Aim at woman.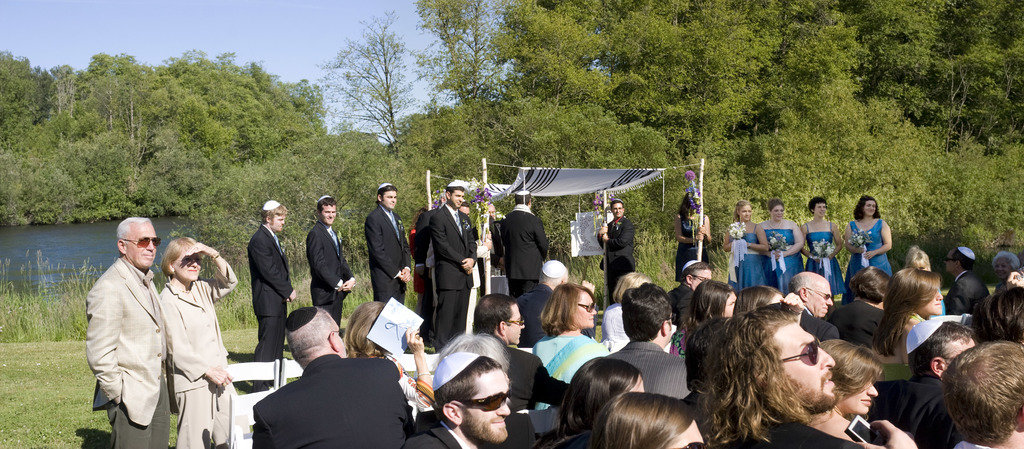
Aimed at <region>345, 293, 440, 422</region>.
